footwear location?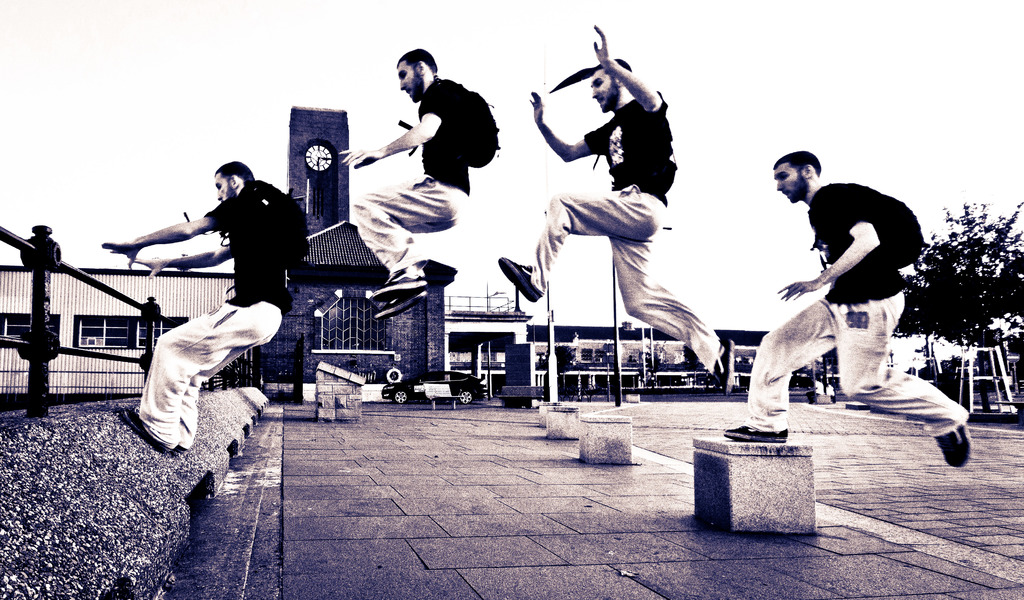
BBox(493, 258, 538, 303)
